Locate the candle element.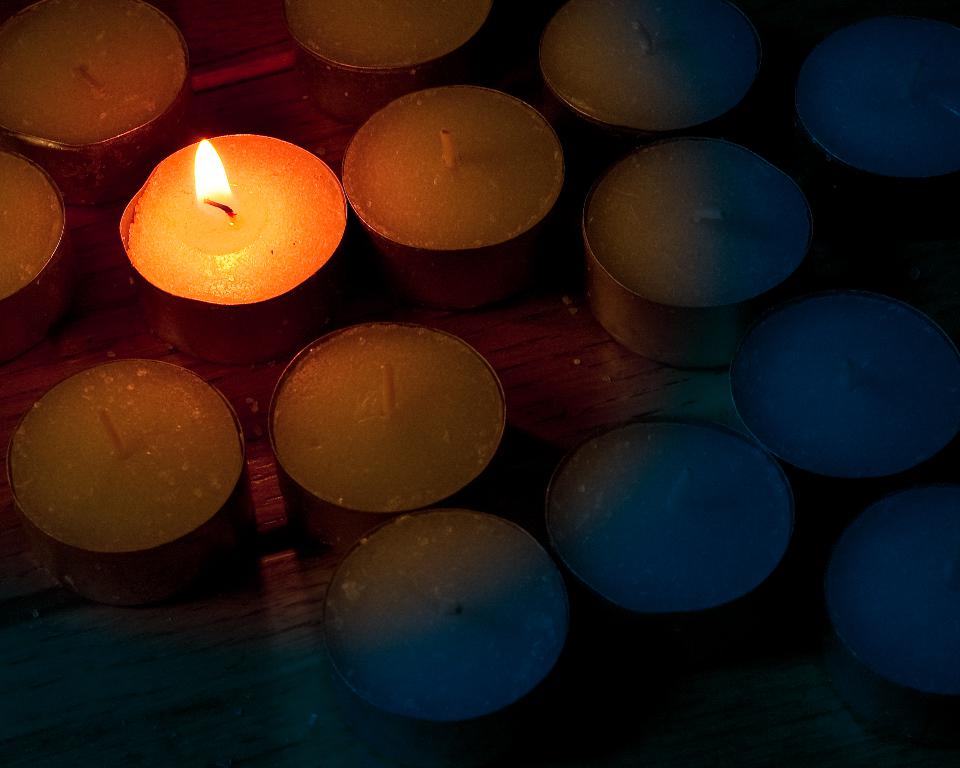
Element bbox: {"x1": 548, "y1": 410, "x2": 793, "y2": 660}.
